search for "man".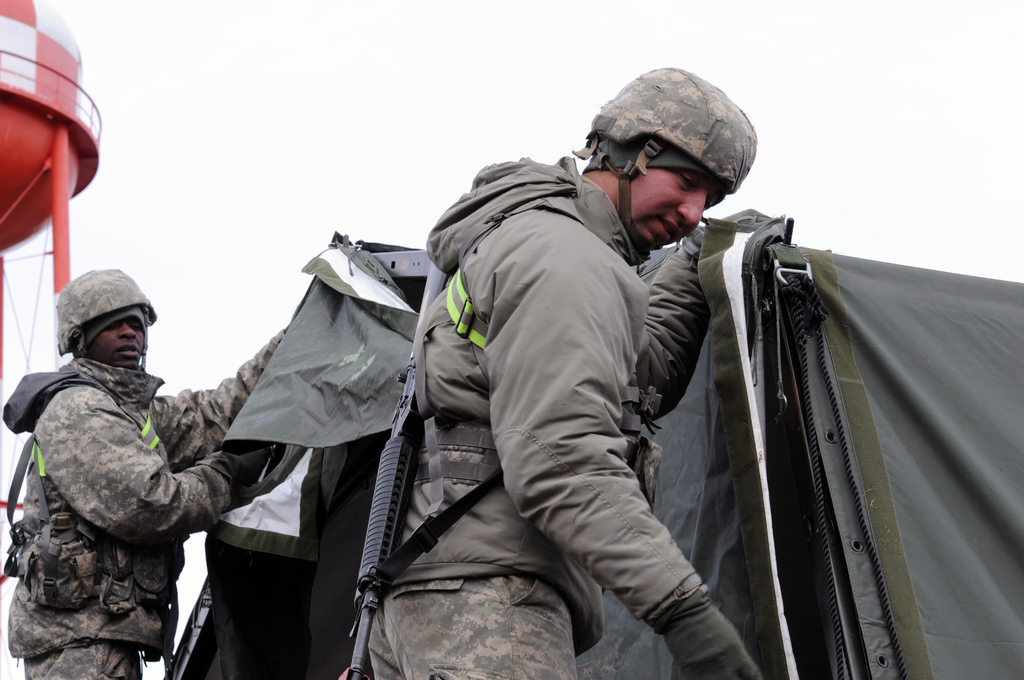
Found at Rect(349, 69, 806, 679).
